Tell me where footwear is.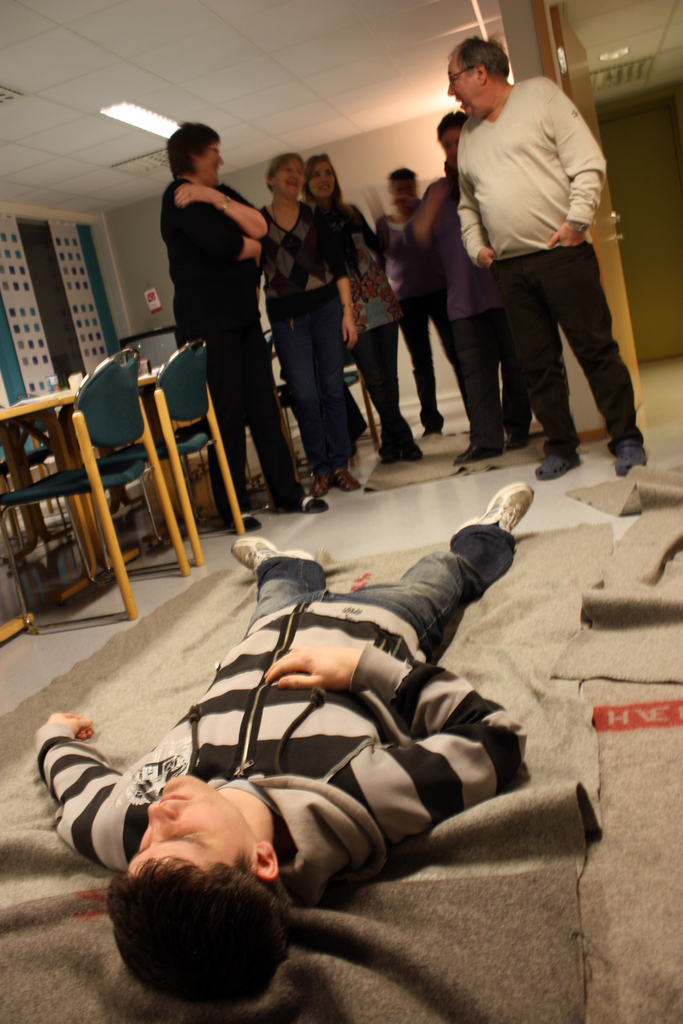
footwear is at {"x1": 536, "y1": 458, "x2": 581, "y2": 483}.
